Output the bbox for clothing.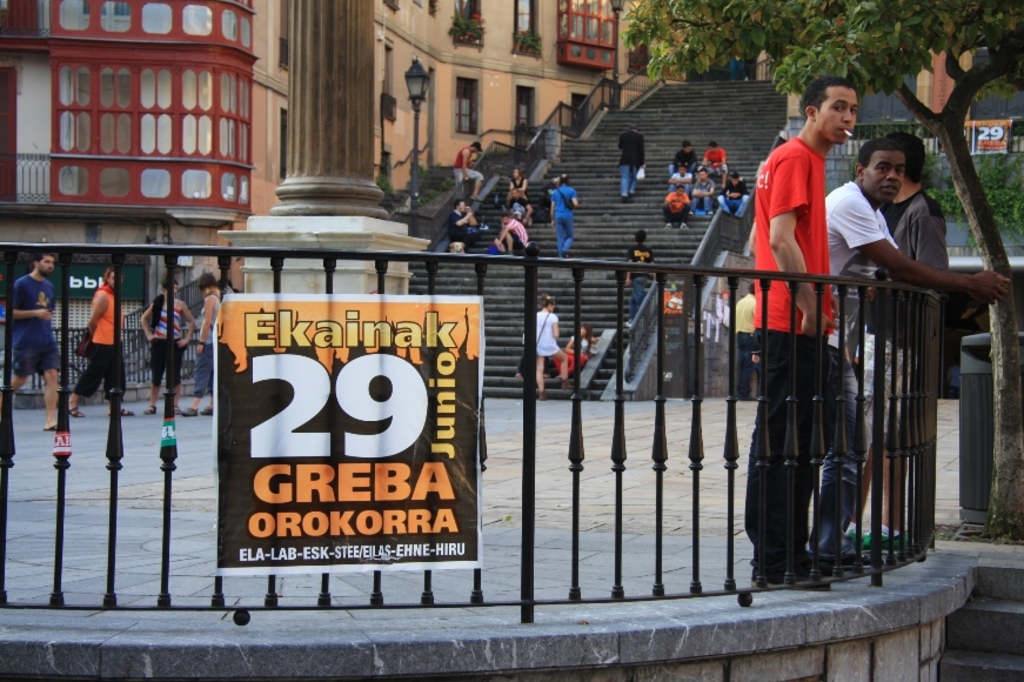
[824,182,902,556].
